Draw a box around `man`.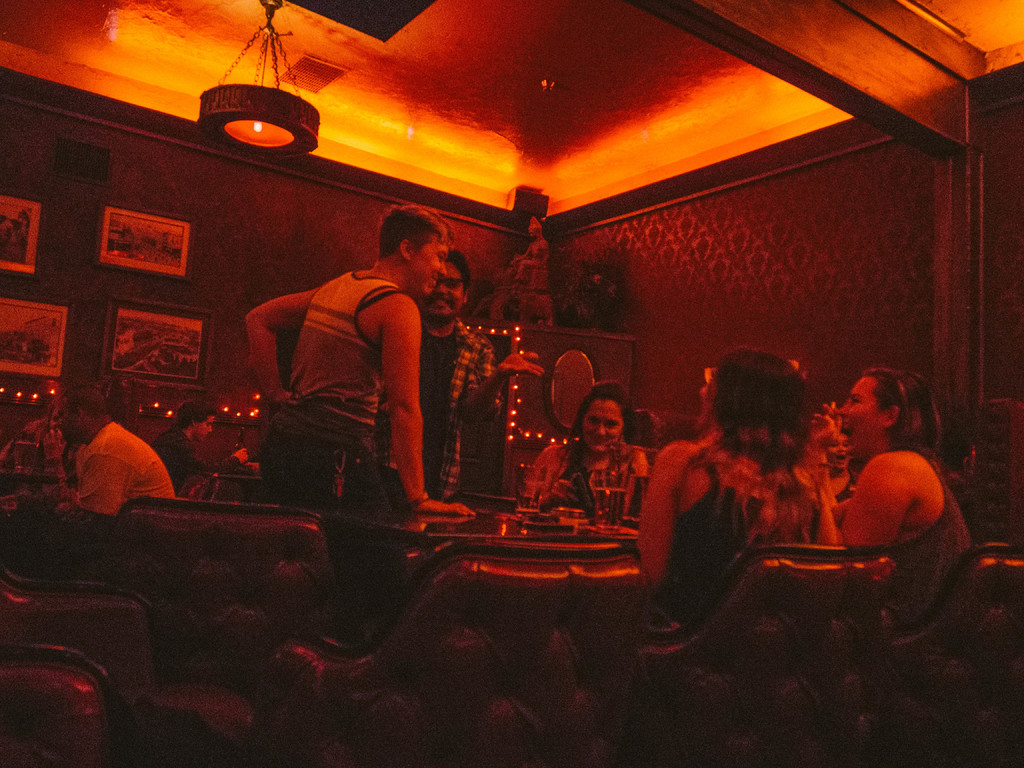
x1=244 y1=195 x2=465 y2=609.
